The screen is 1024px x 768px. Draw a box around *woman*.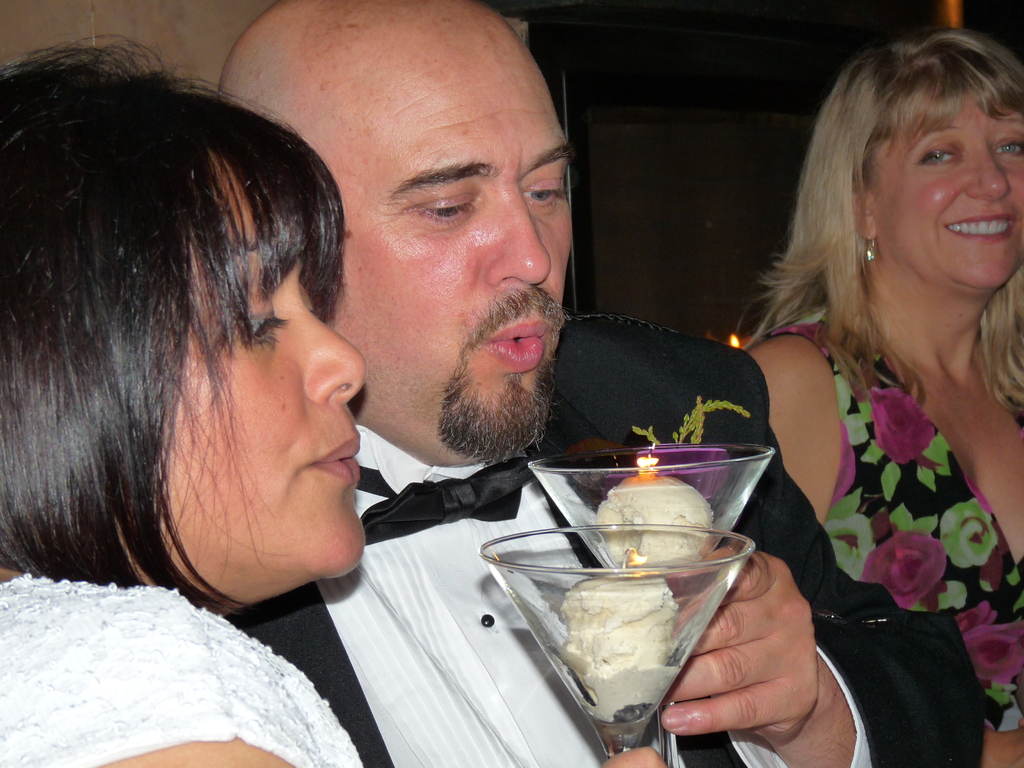
0,38,668,767.
